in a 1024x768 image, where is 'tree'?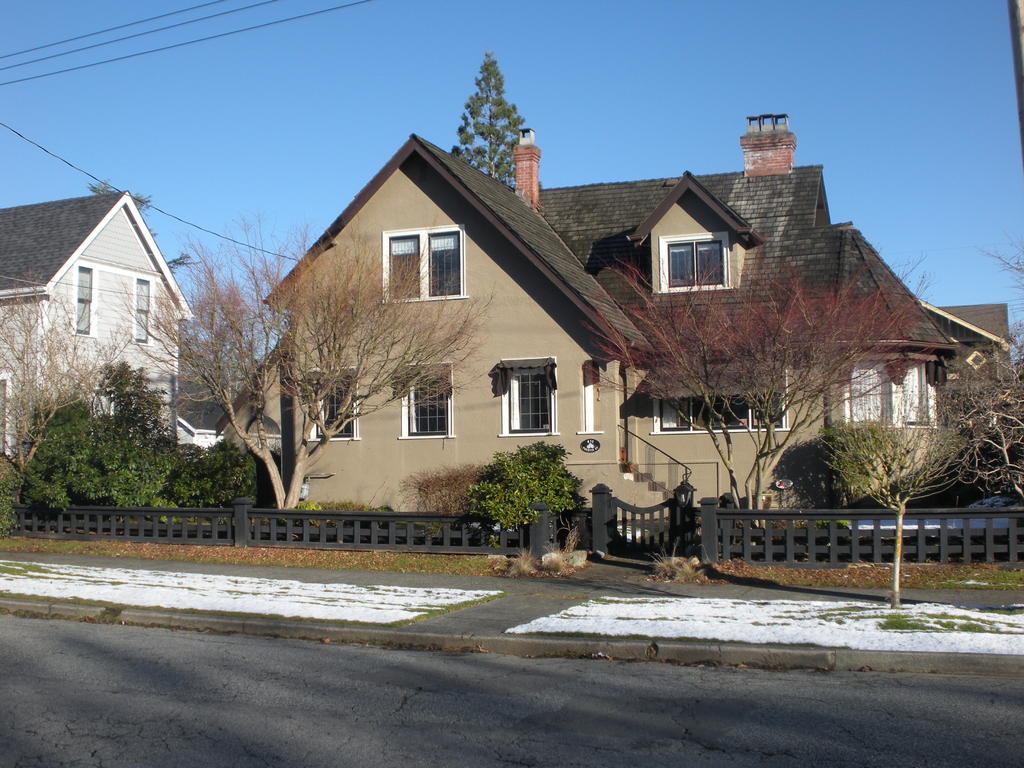
[91,209,500,516].
